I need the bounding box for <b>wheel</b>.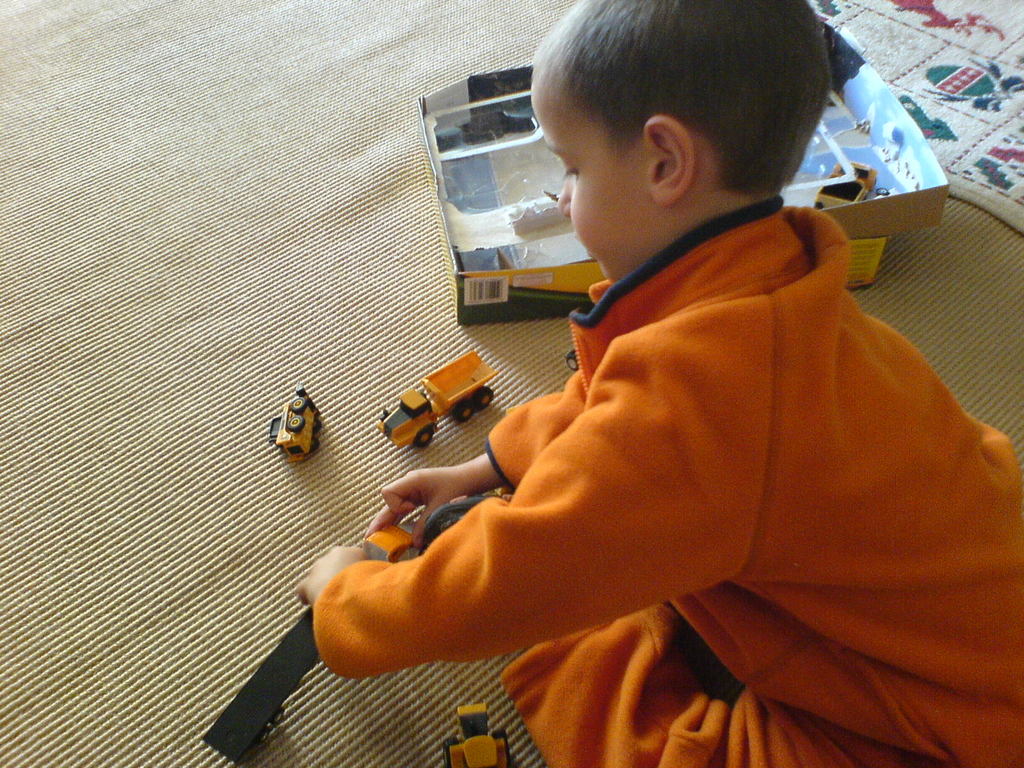
Here it is: bbox=[470, 387, 494, 408].
